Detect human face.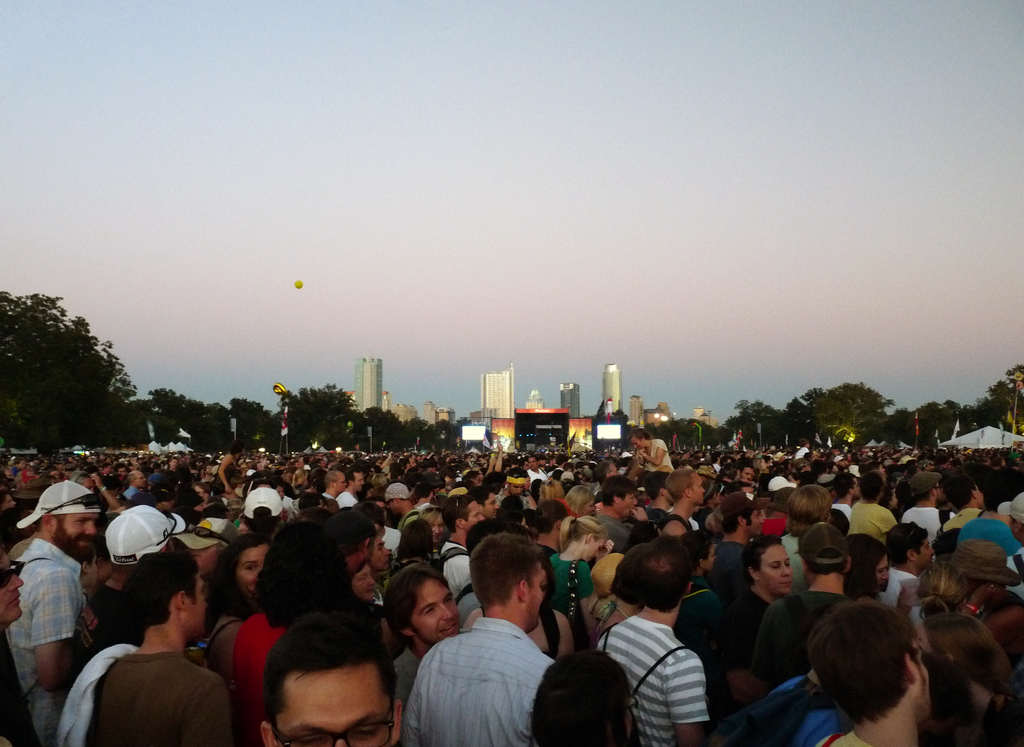
Detected at detection(182, 568, 208, 638).
